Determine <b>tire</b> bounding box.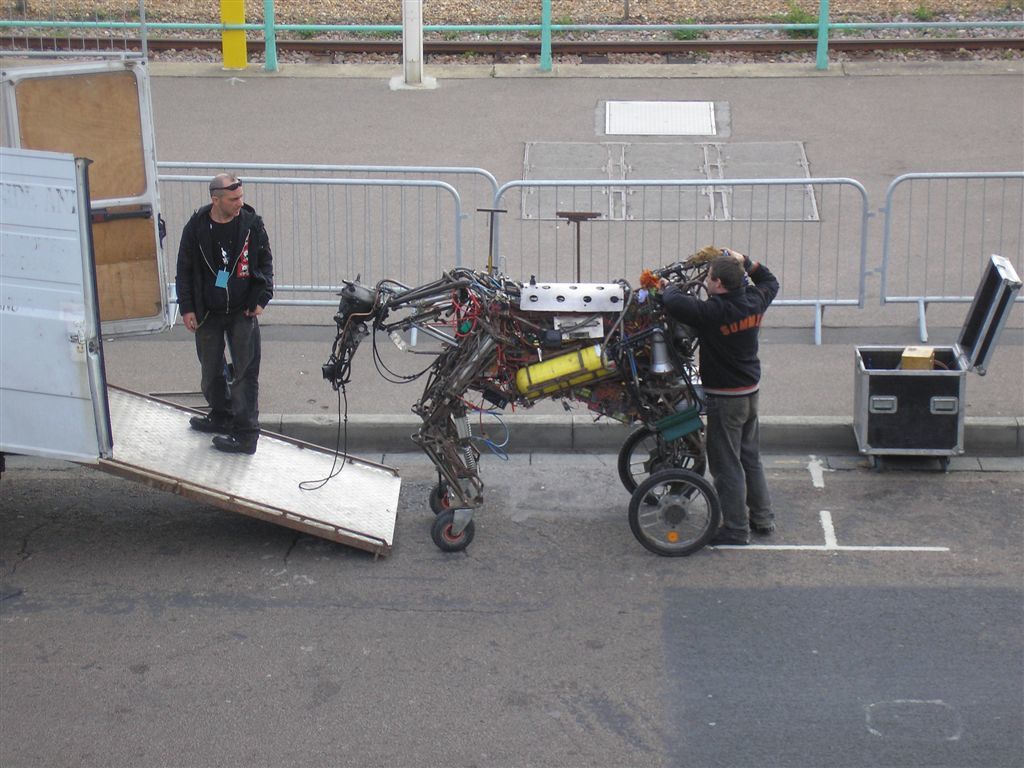
Determined: BBox(428, 480, 466, 515).
